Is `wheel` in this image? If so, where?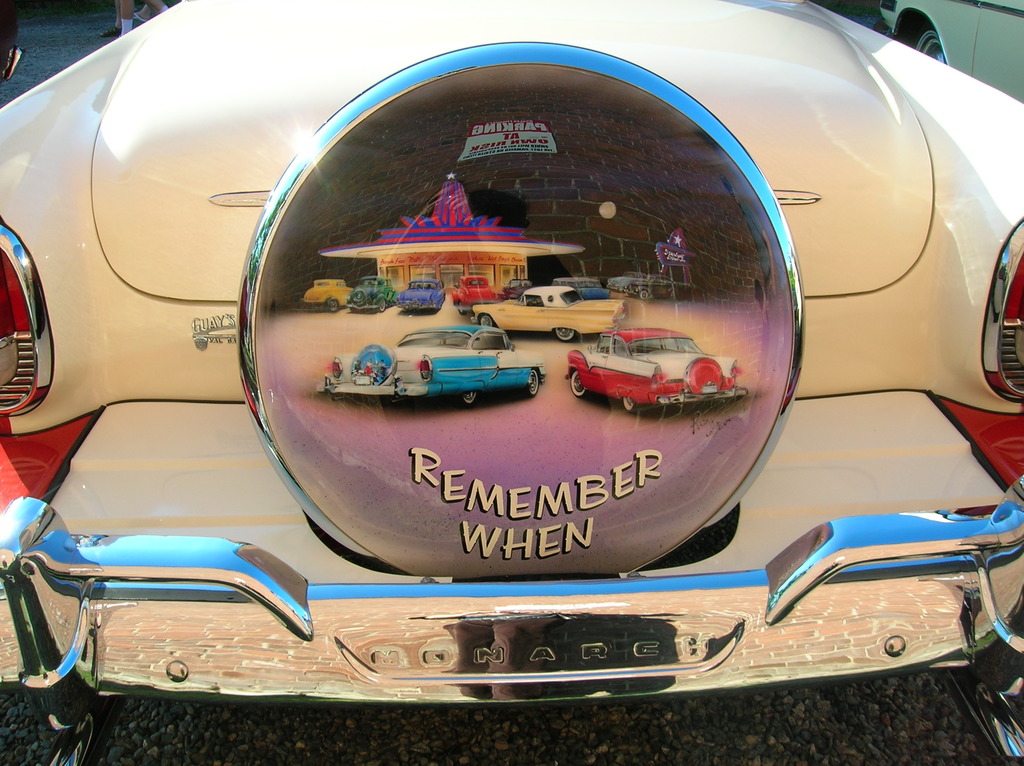
Yes, at (x1=464, y1=392, x2=475, y2=404).
